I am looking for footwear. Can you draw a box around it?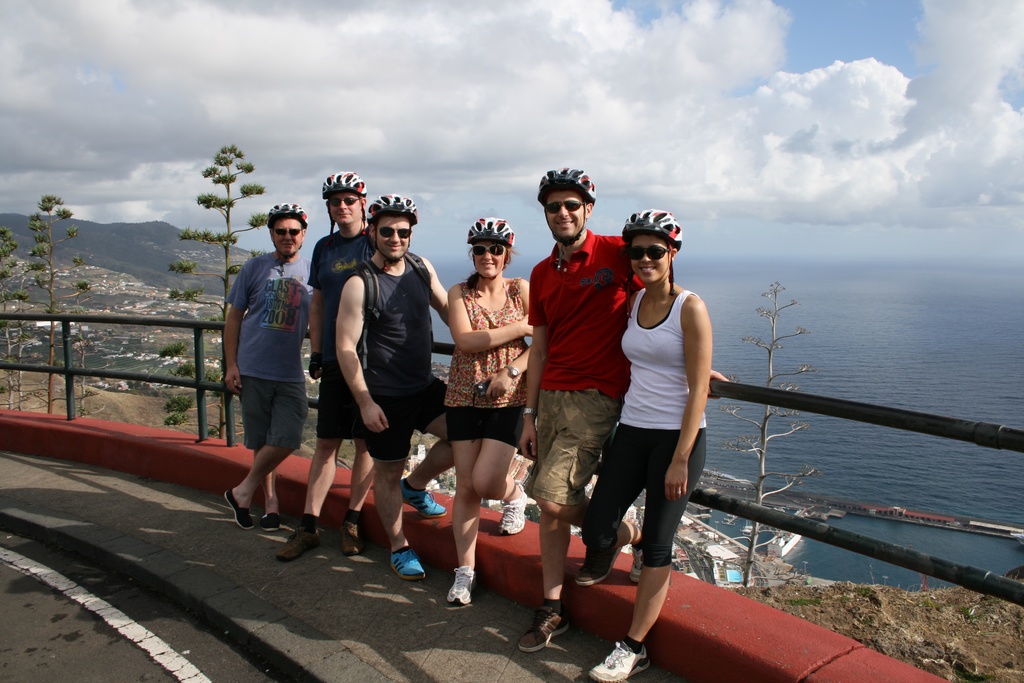
Sure, the bounding box is (390, 549, 427, 583).
